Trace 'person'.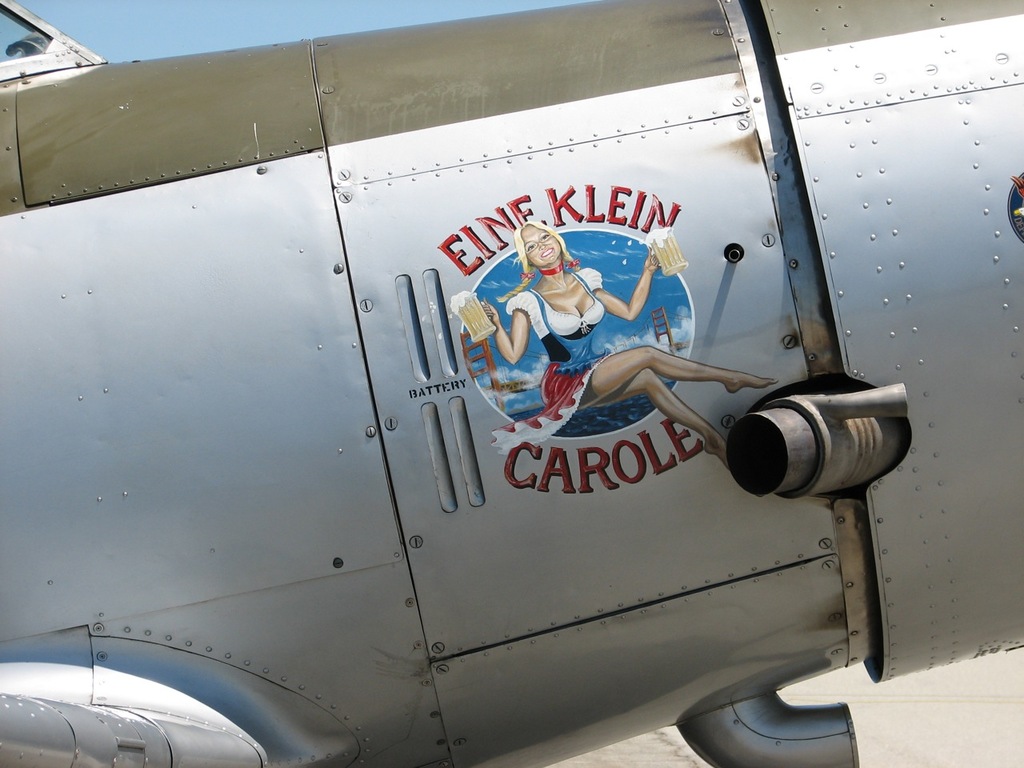
Traced to 479:220:778:472.
